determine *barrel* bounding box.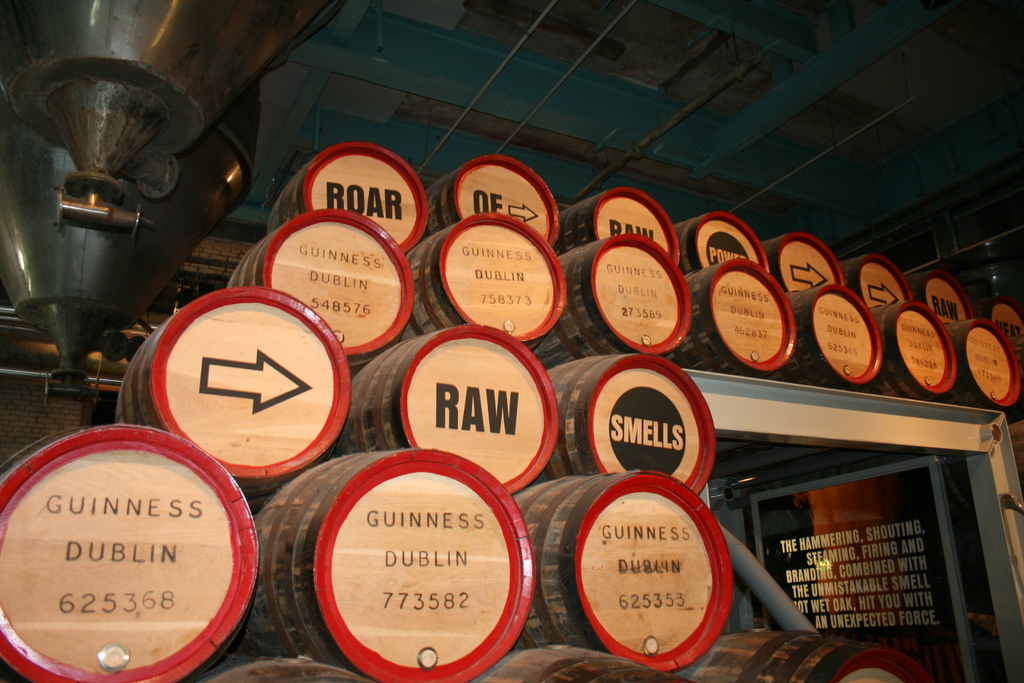
Determined: (x1=904, y1=266, x2=971, y2=316).
